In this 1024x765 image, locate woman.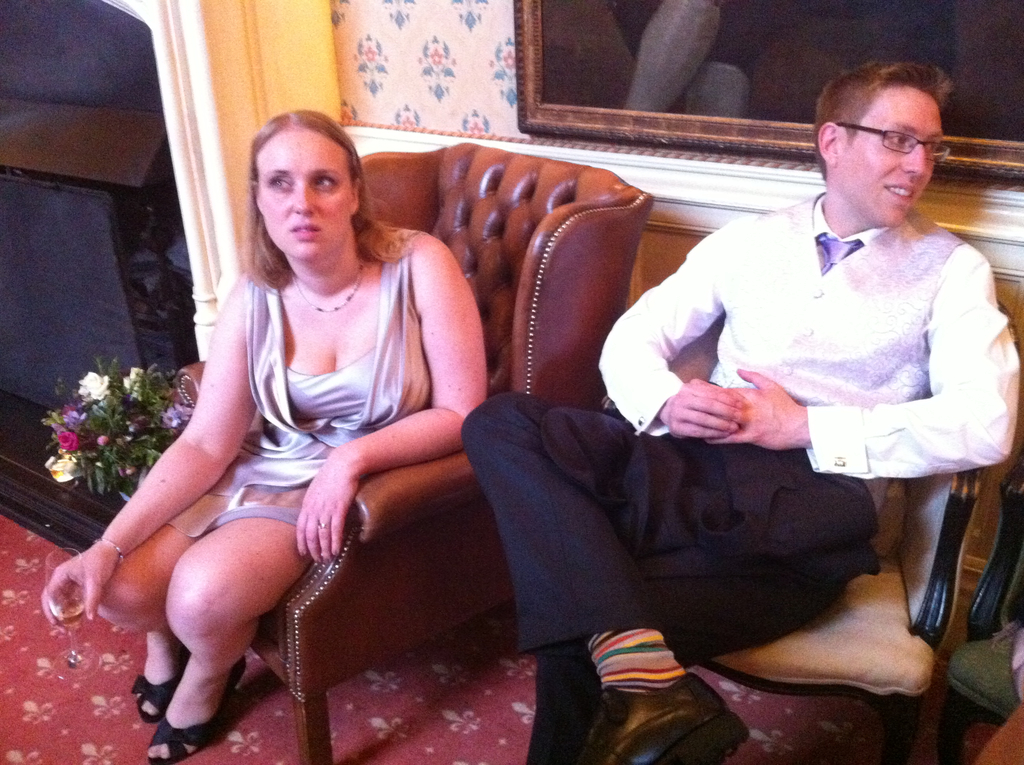
Bounding box: x1=38, y1=109, x2=488, y2=764.
